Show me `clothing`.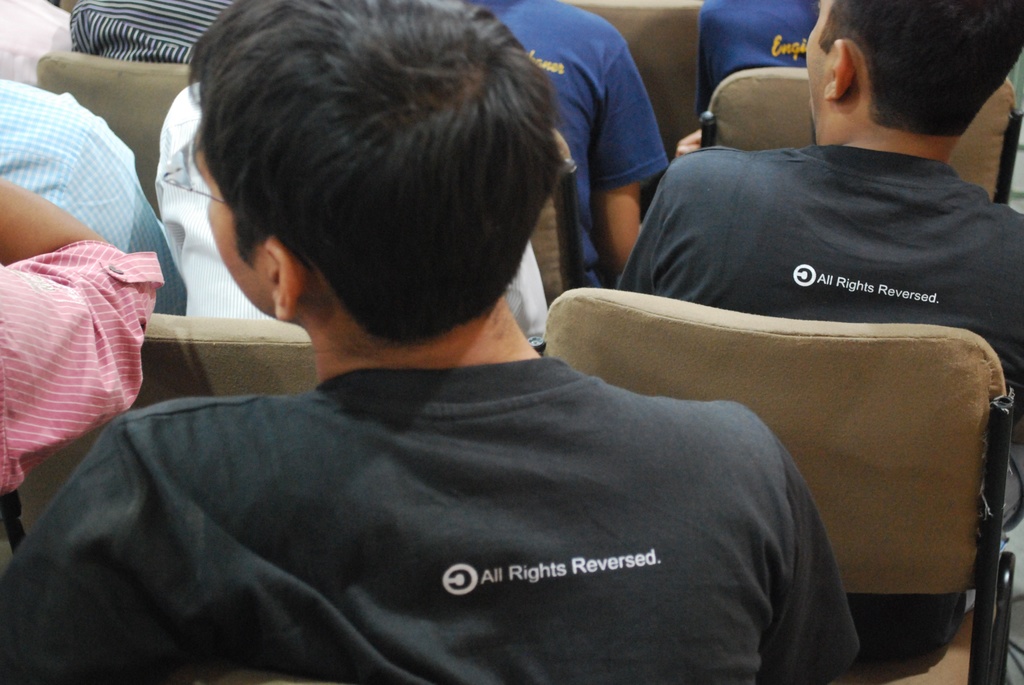
`clothing` is here: <box>0,72,195,329</box>.
